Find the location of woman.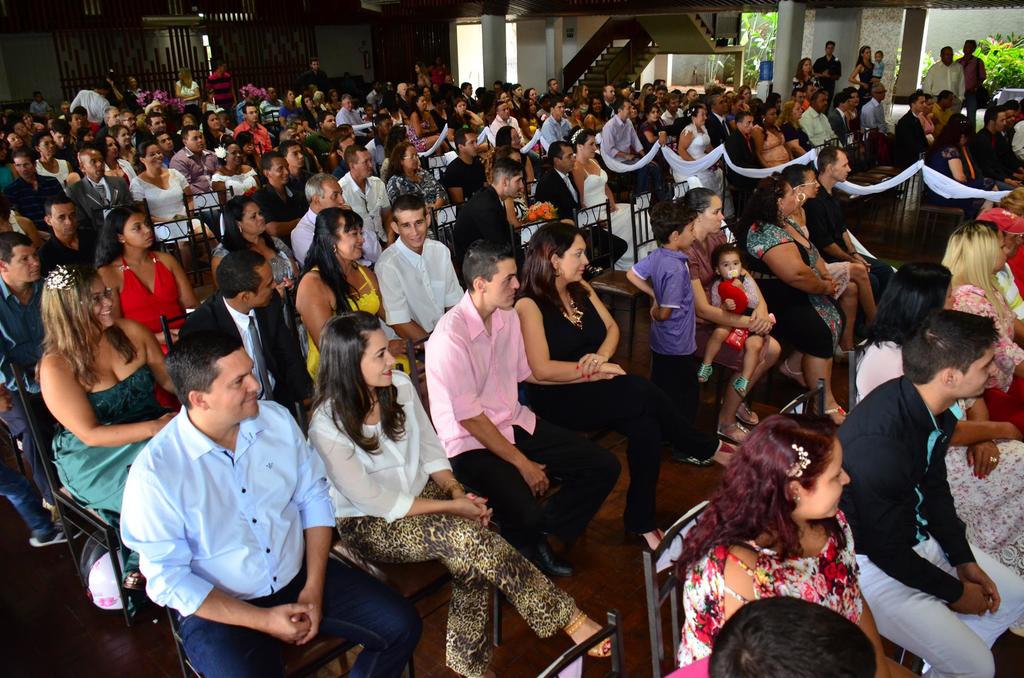
Location: 38/131/70/191.
